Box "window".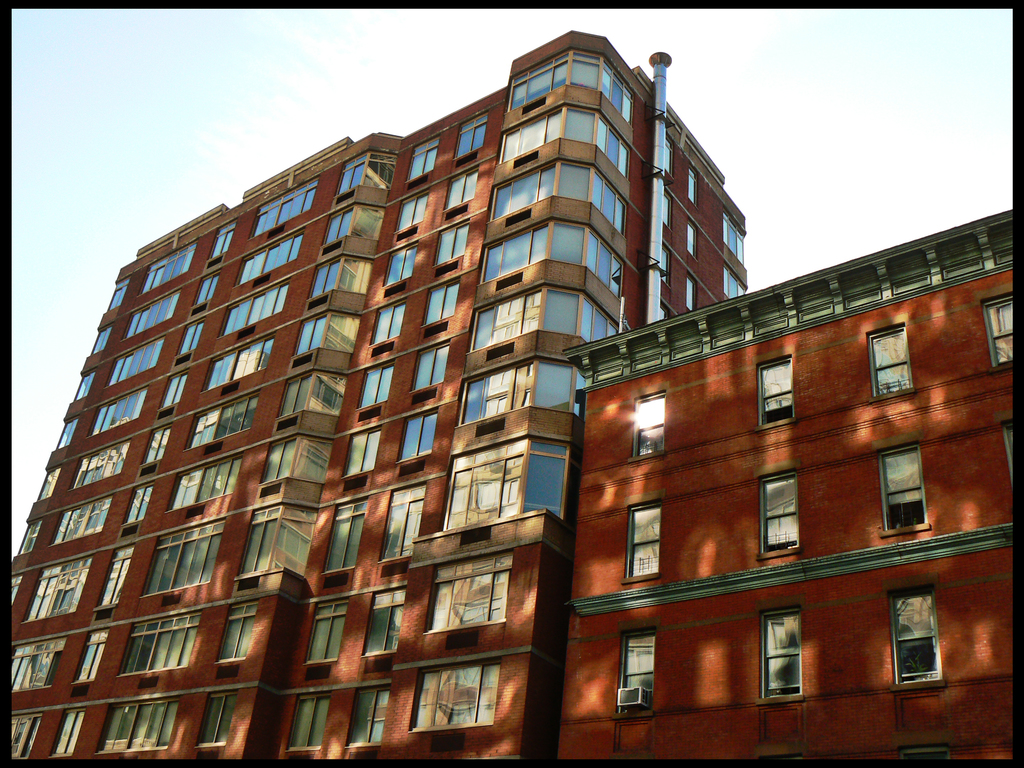
bbox=(488, 161, 628, 237).
